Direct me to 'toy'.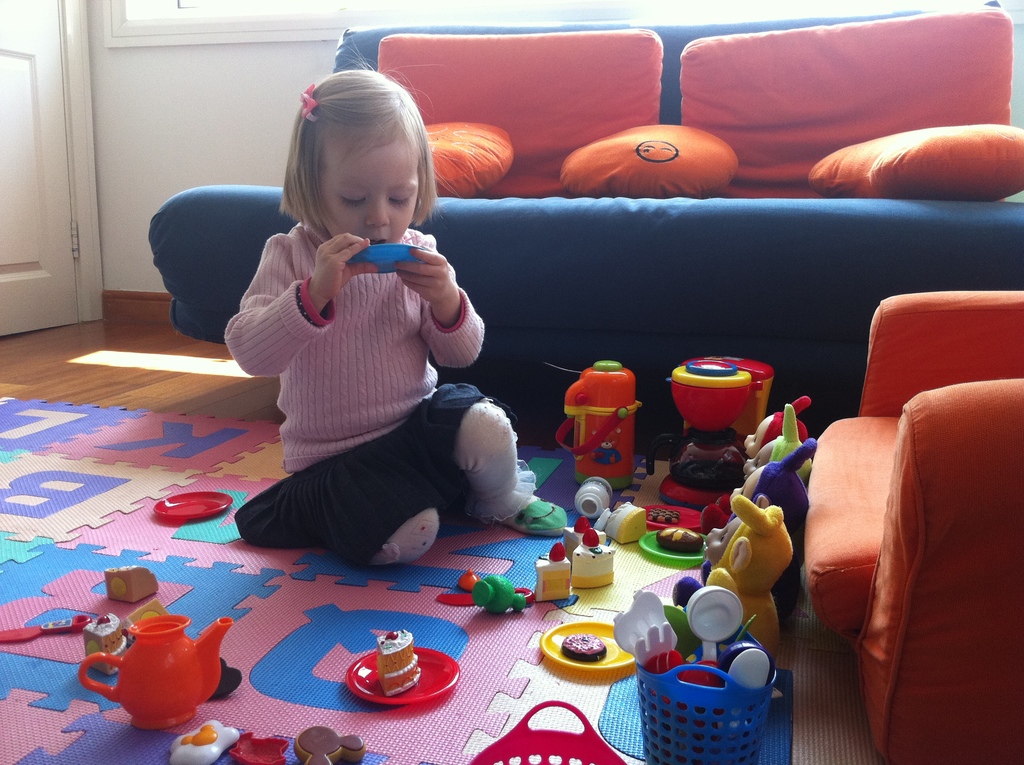
Direction: 84 605 127 676.
